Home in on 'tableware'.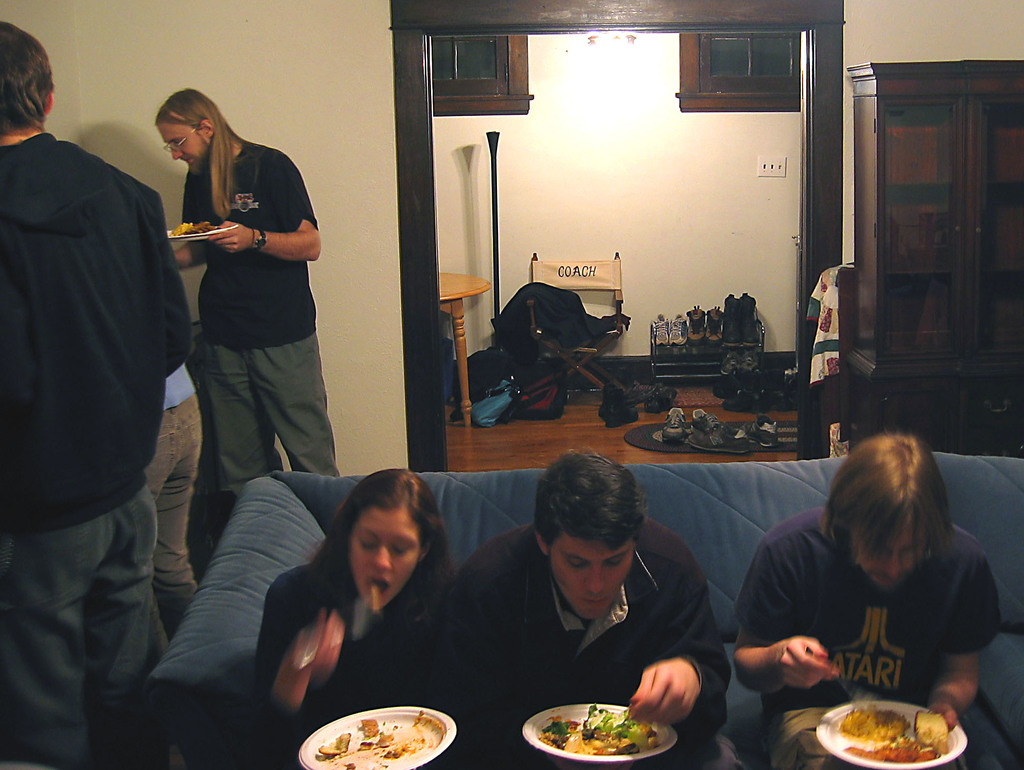
Homed in at pyautogui.locateOnScreen(812, 698, 965, 769).
